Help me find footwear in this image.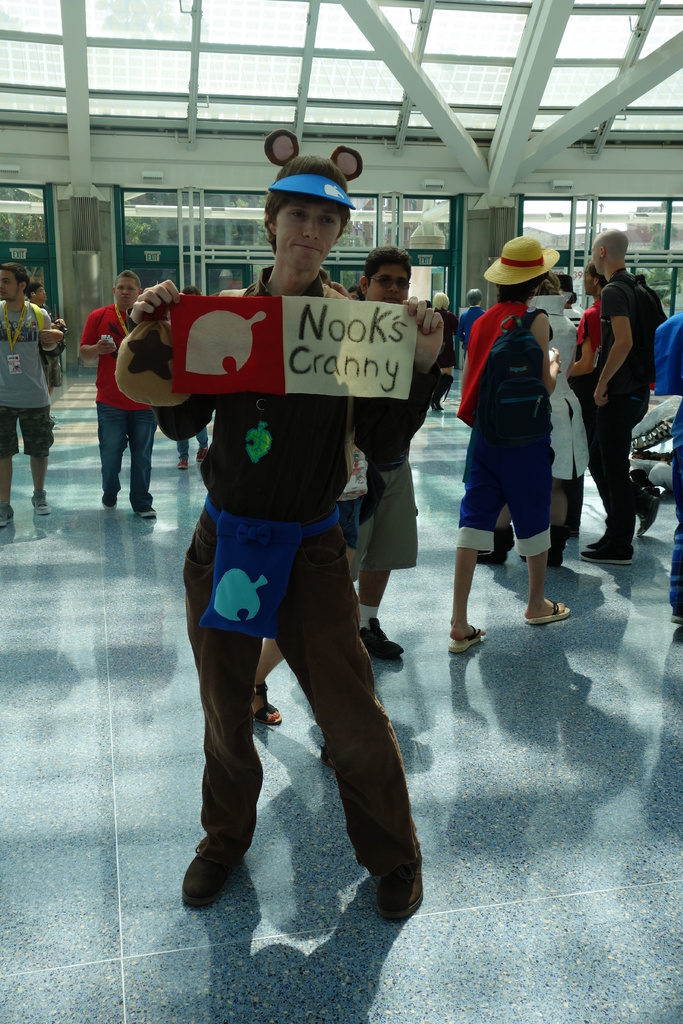
Found it: crop(365, 872, 422, 919).
